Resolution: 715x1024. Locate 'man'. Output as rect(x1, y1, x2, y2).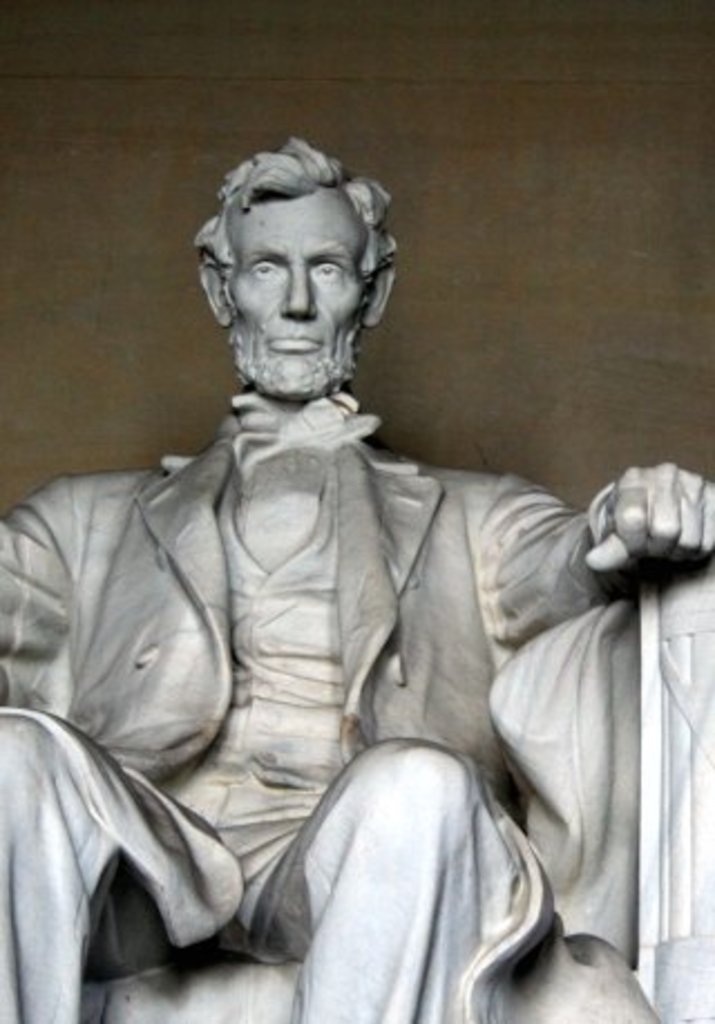
rect(0, 114, 713, 1022).
